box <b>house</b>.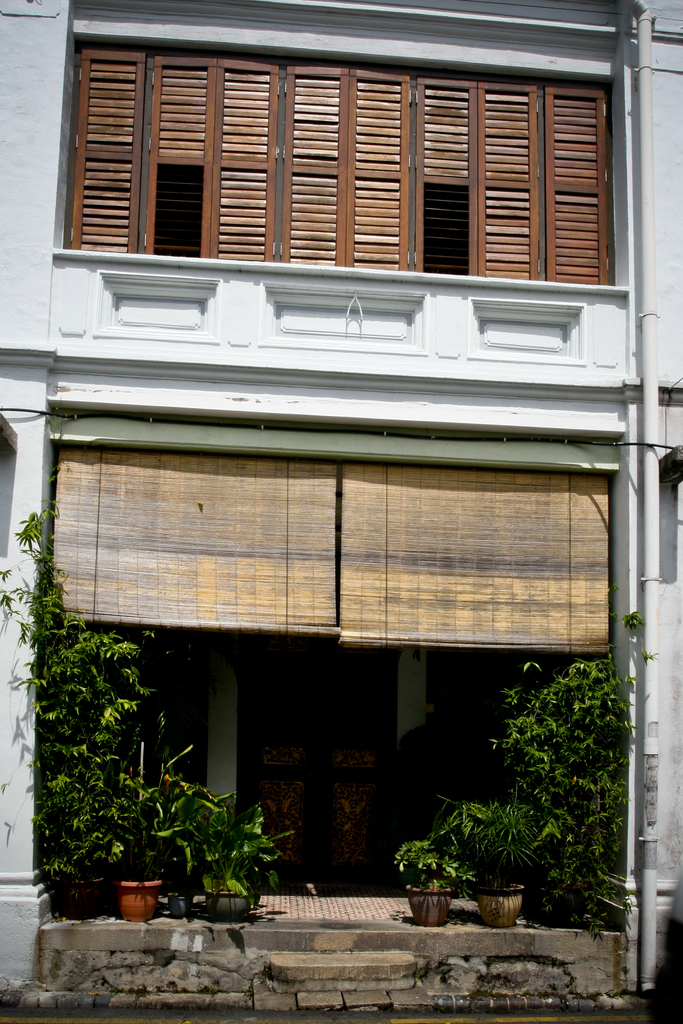
l=0, t=0, r=682, b=1012.
